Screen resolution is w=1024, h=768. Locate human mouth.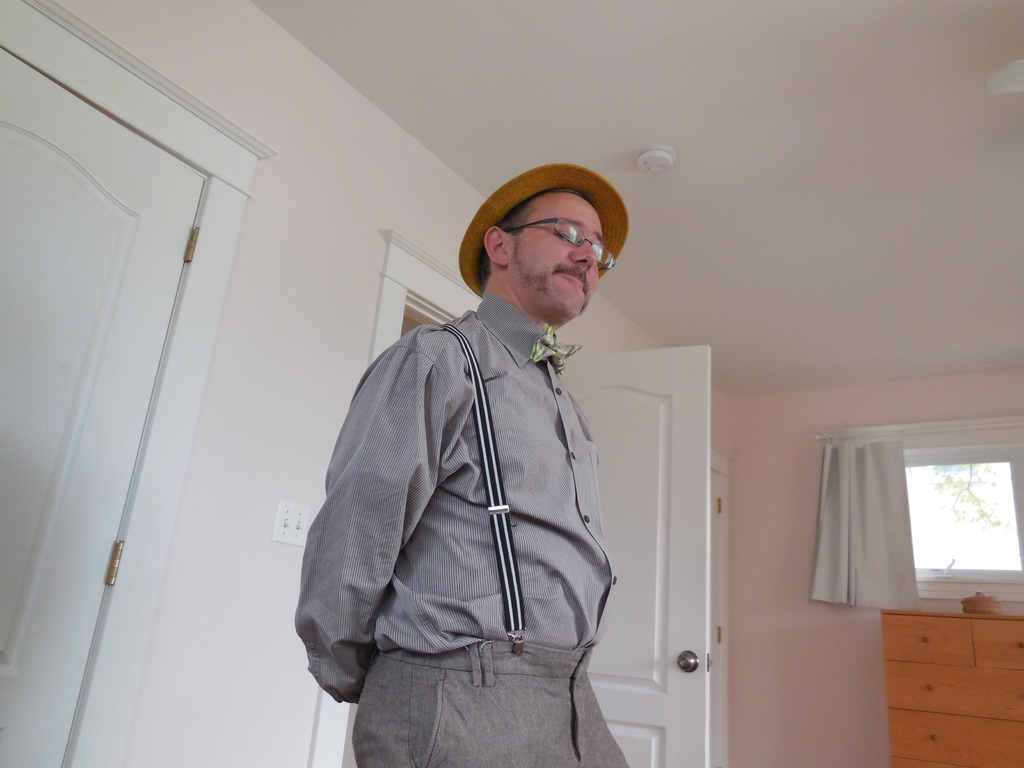
<box>558,261,593,292</box>.
